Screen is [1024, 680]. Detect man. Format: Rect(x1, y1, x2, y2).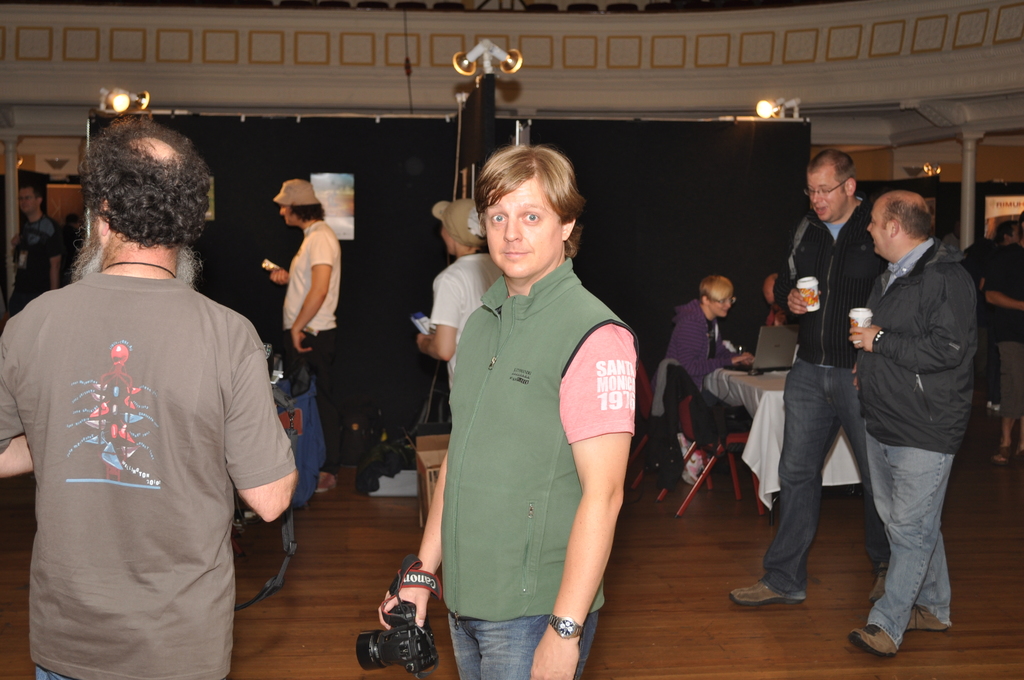
Rect(412, 193, 505, 393).
